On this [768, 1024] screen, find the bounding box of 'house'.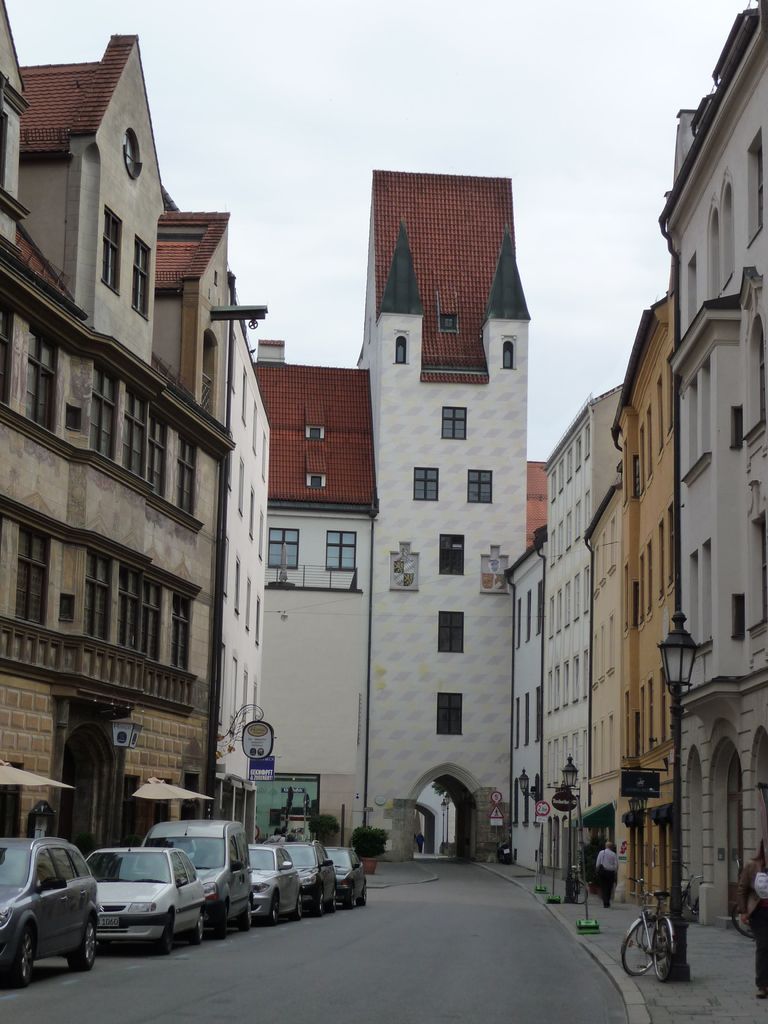
Bounding box: region(584, 486, 639, 872).
